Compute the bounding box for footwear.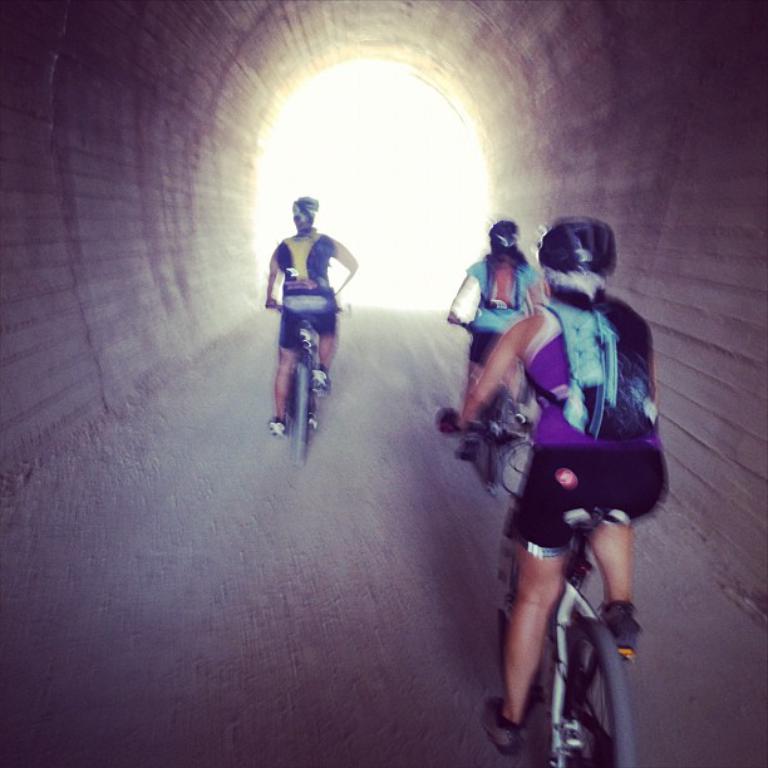
269 419 282 438.
